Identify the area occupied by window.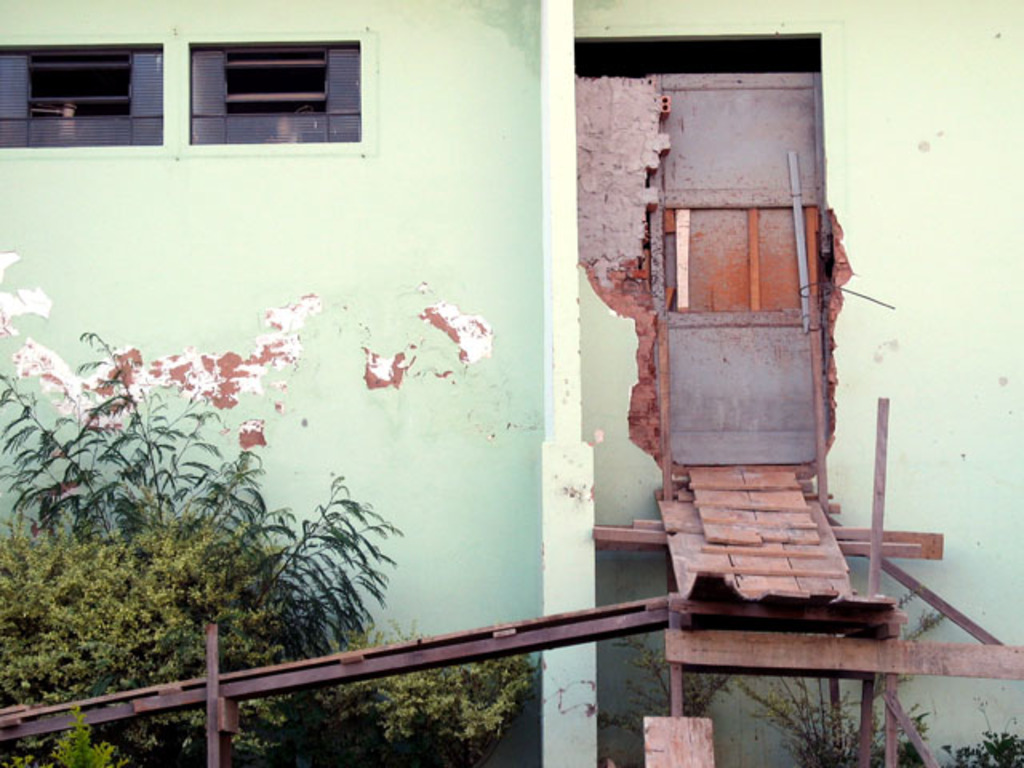
Area: (0,45,160,152).
